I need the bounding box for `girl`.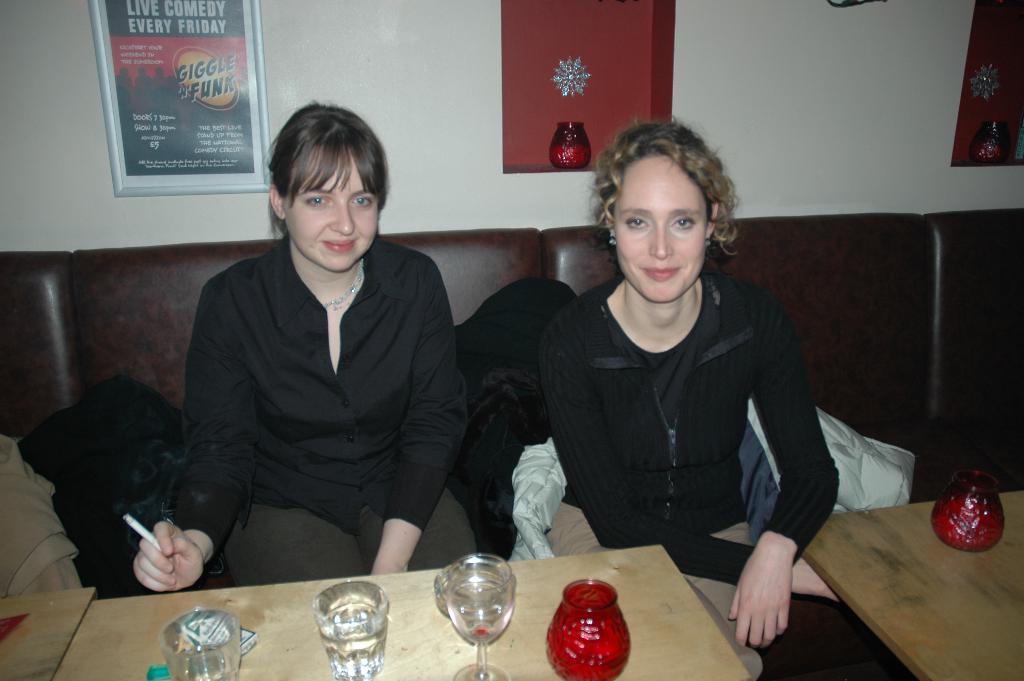
Here it is: [155,106,497,605].
